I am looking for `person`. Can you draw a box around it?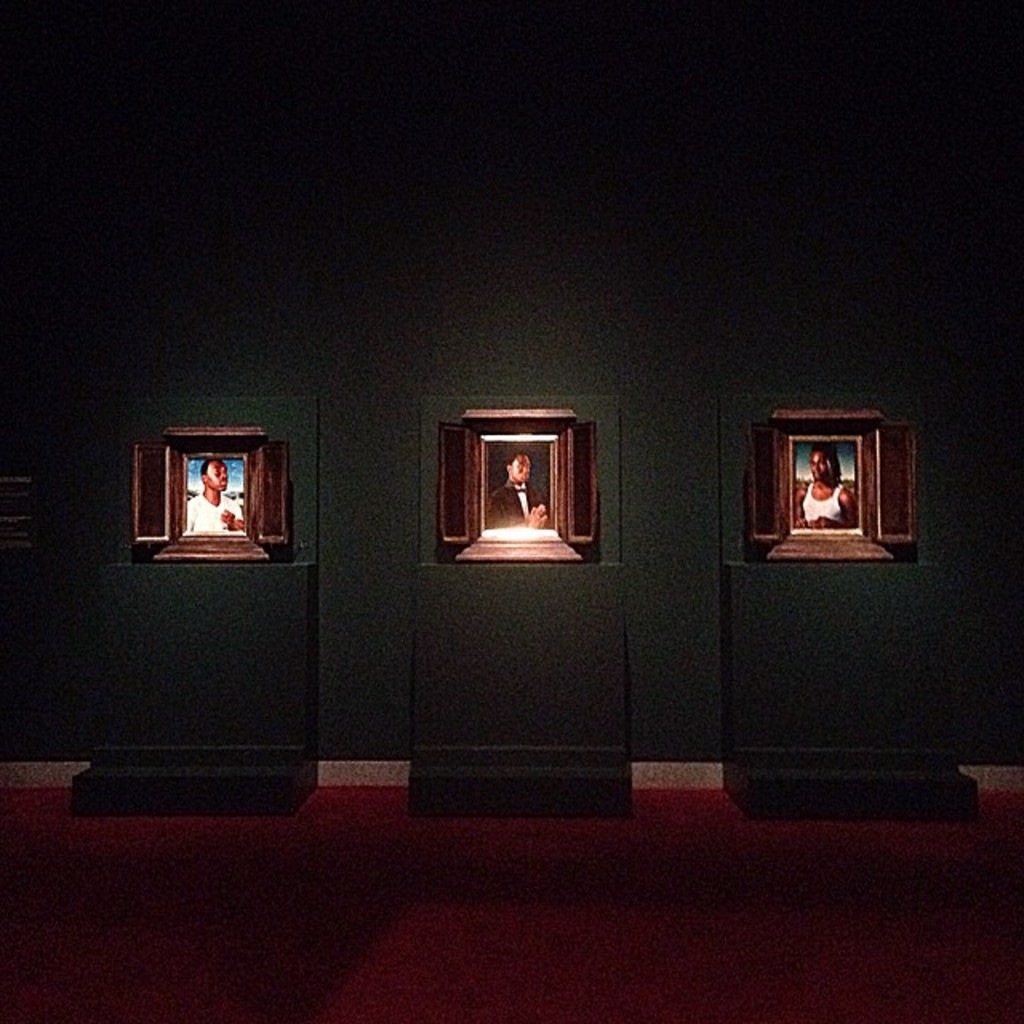
Sure, the bounding box is box=[486, 445, 550, 531].
